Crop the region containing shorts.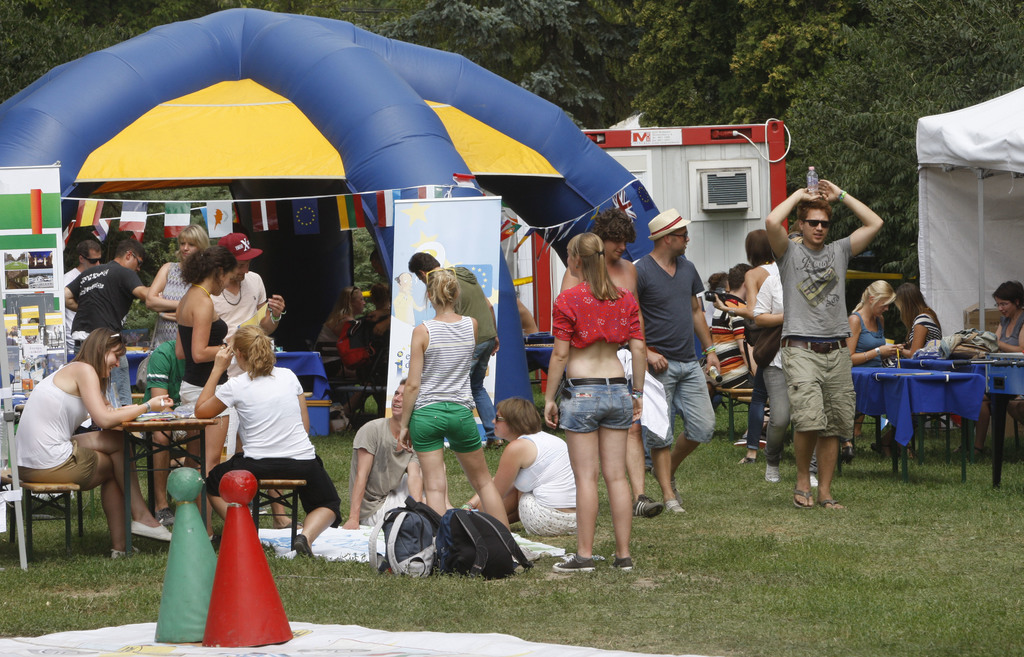
Crop region: 563 381 647 453.
